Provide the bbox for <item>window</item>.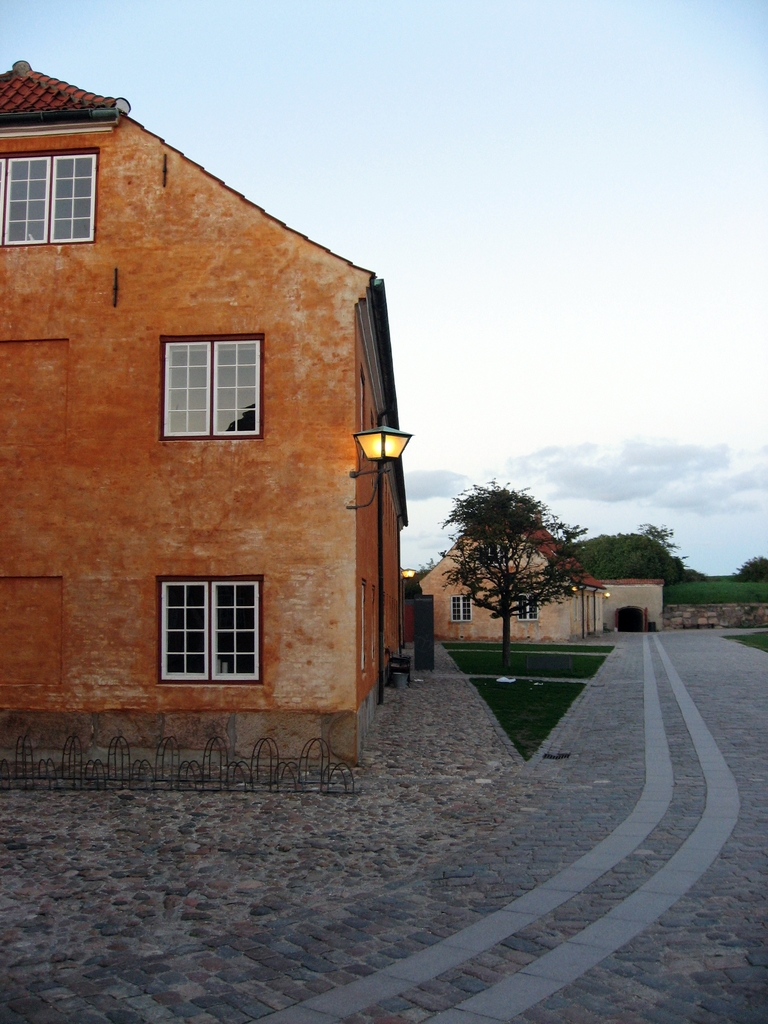
detection(17, 121, 100, 234).
